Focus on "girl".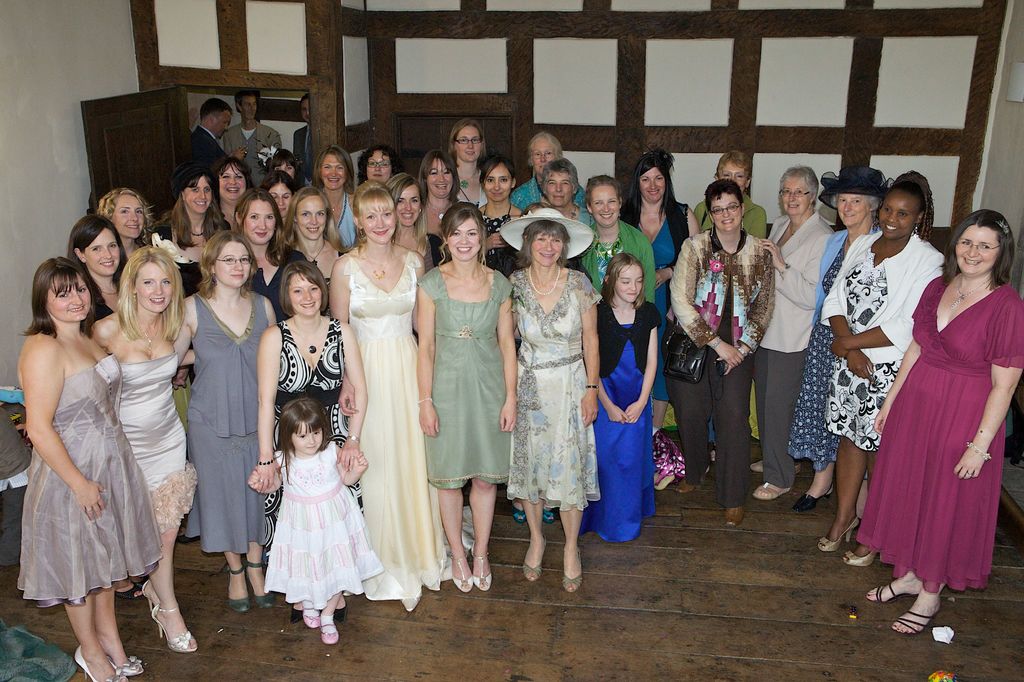
Focused at [243, 388, 370, 645].
